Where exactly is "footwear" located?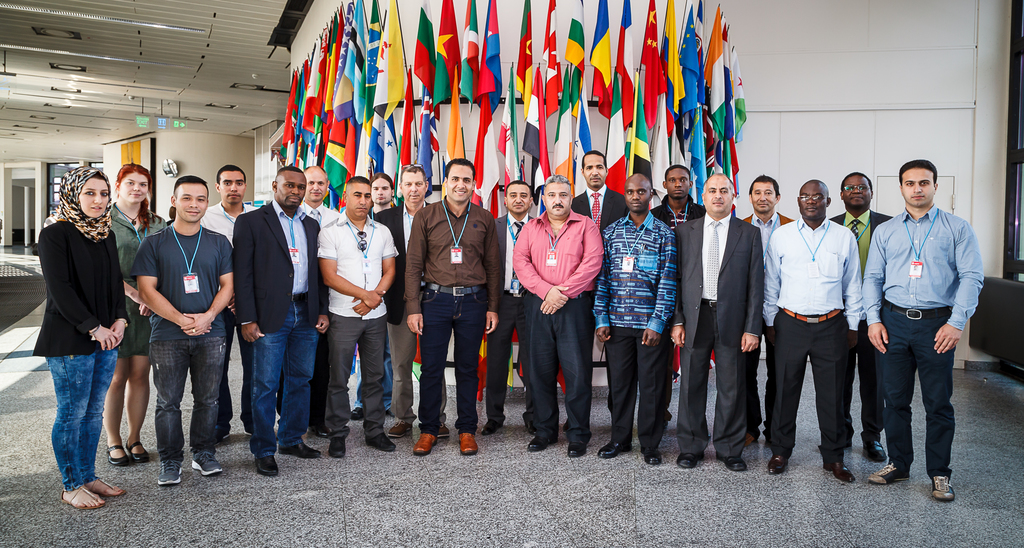
Its bounding box is 641 449 664 466.
